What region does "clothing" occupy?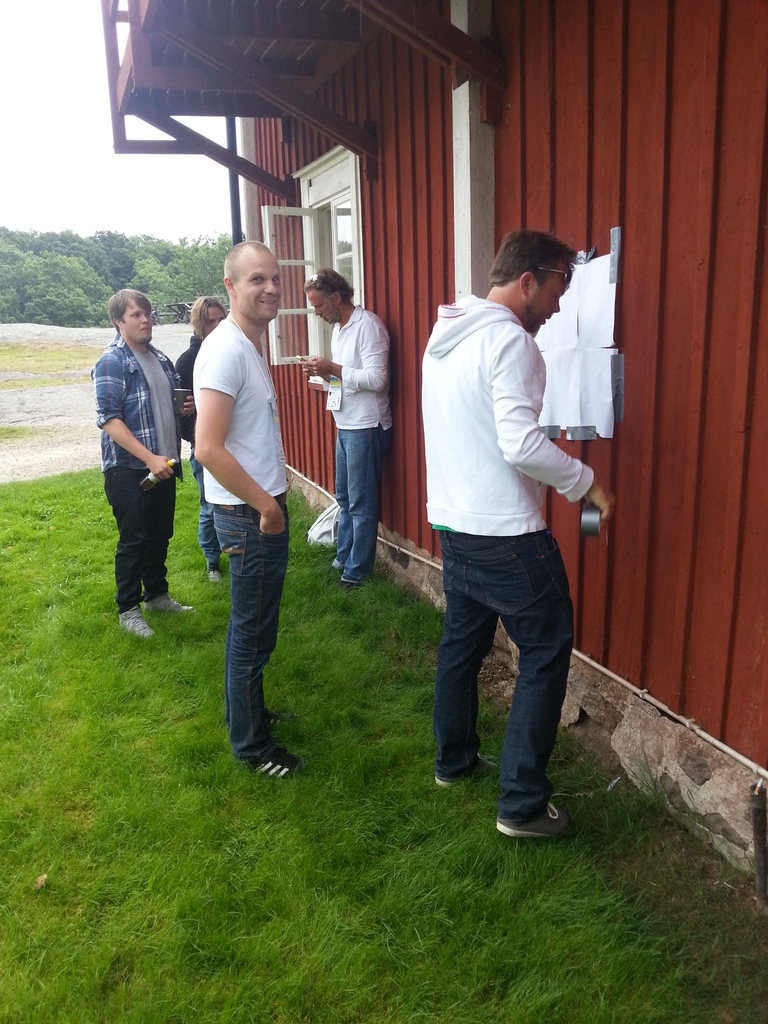
[x1=171, y1=332, x2=214, y2=563].
